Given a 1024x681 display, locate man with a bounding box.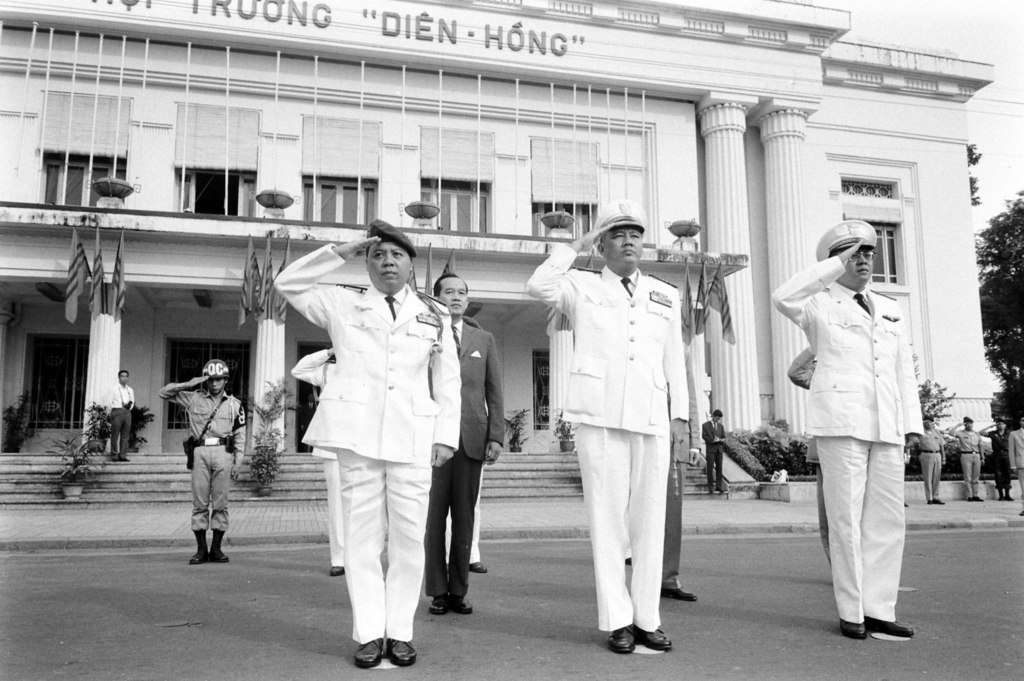
Located: 422/273/505/612.
